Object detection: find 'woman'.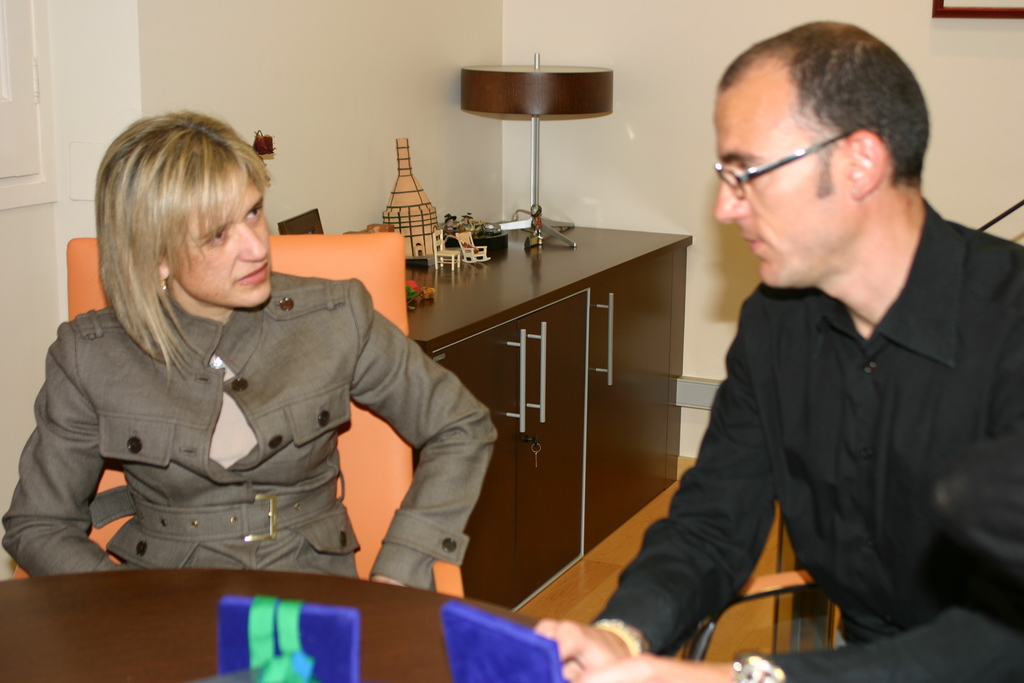
rect(26, 126, 498, 630).
